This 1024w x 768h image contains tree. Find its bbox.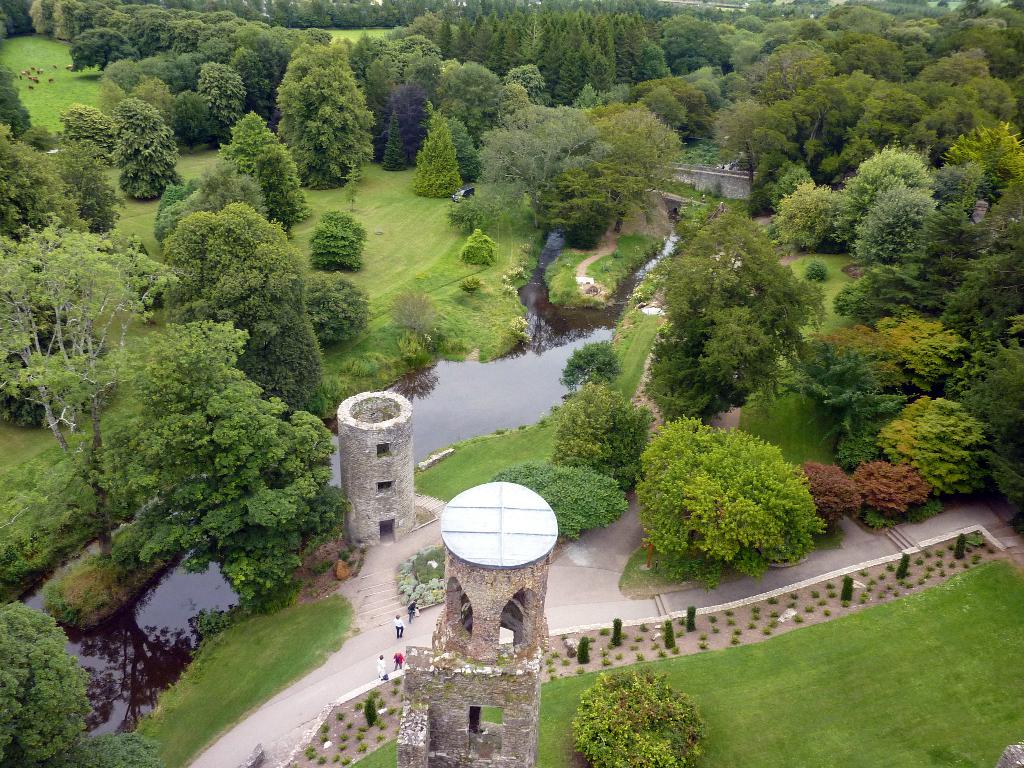
BBox(707, 100, 795, 189).
